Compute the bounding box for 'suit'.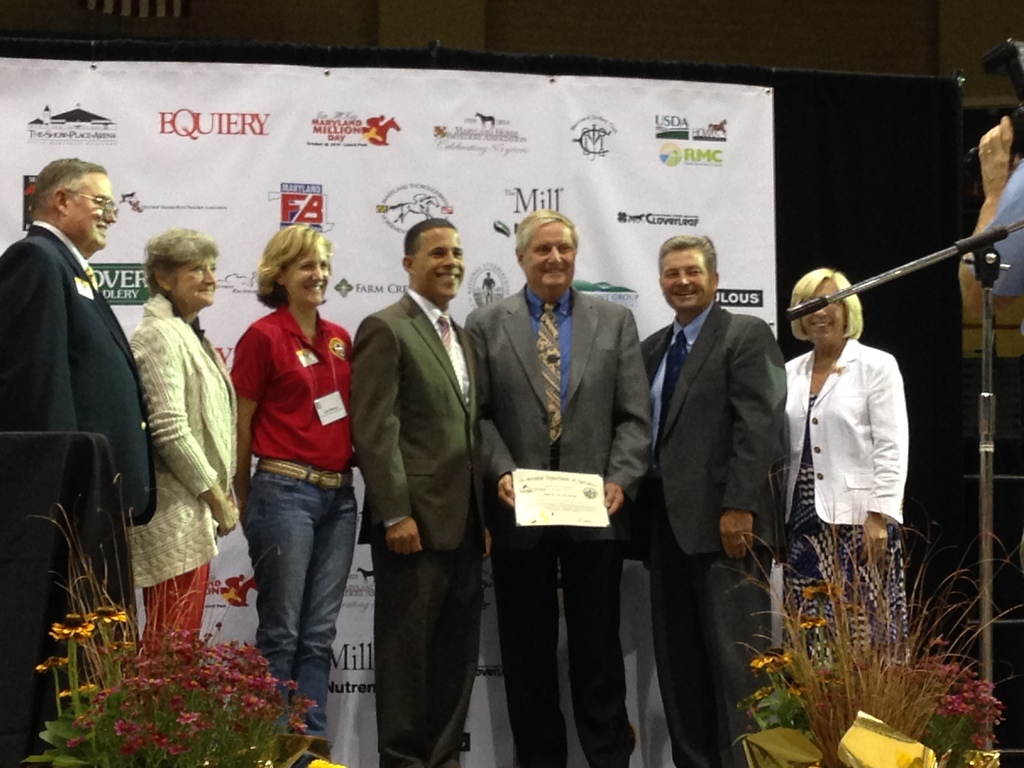
0, 220, 157, 639.
